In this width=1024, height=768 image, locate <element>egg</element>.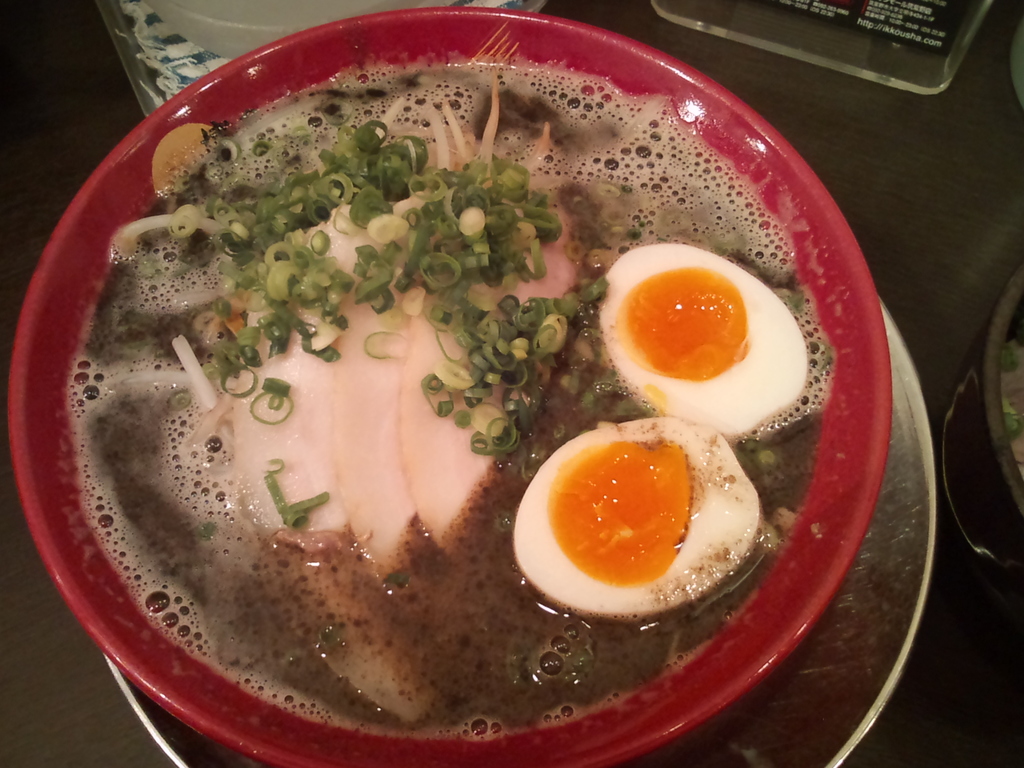
Bounding box: select_region(596, 242, 808, 438).
